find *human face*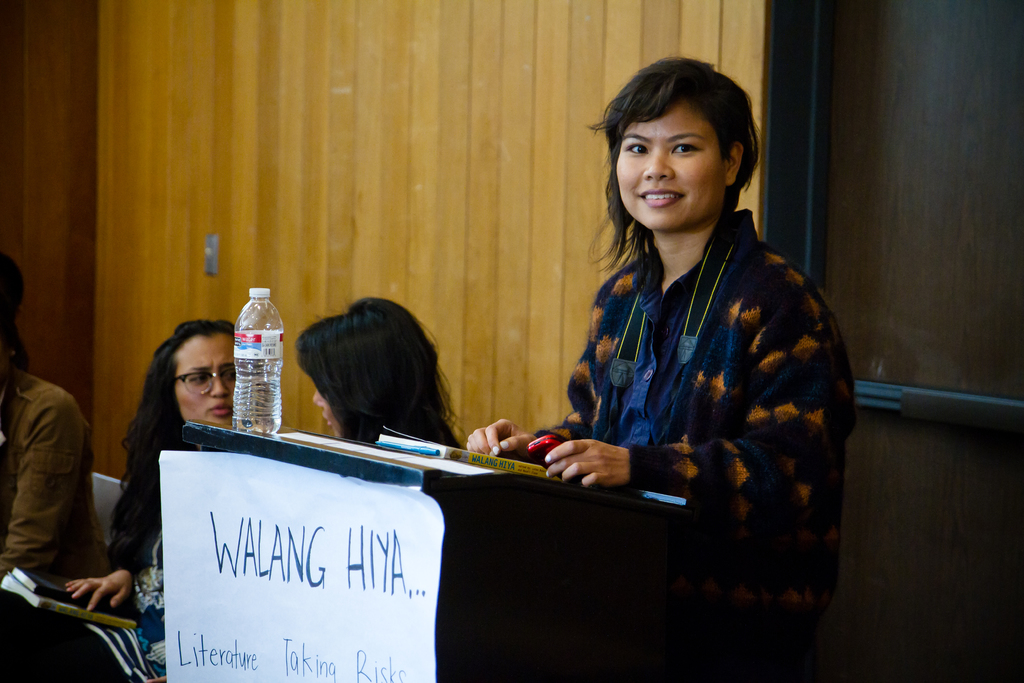
crop(312, 396, 335, 433)
